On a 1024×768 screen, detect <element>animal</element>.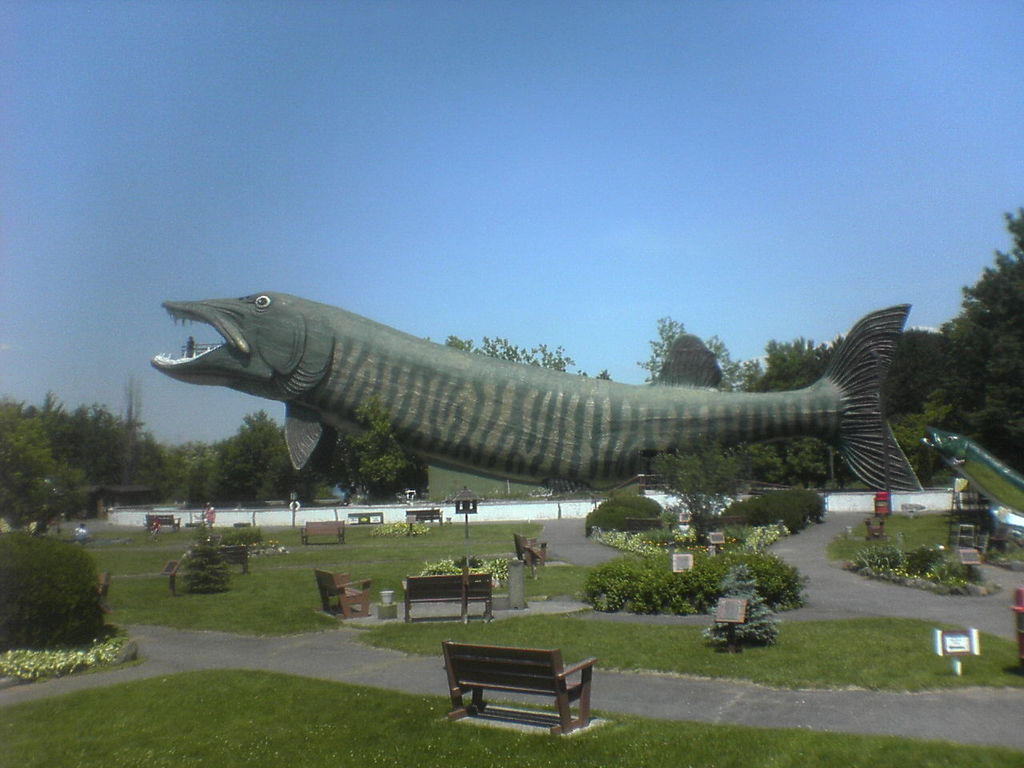
Rect(921, 422, 1023, 516).
